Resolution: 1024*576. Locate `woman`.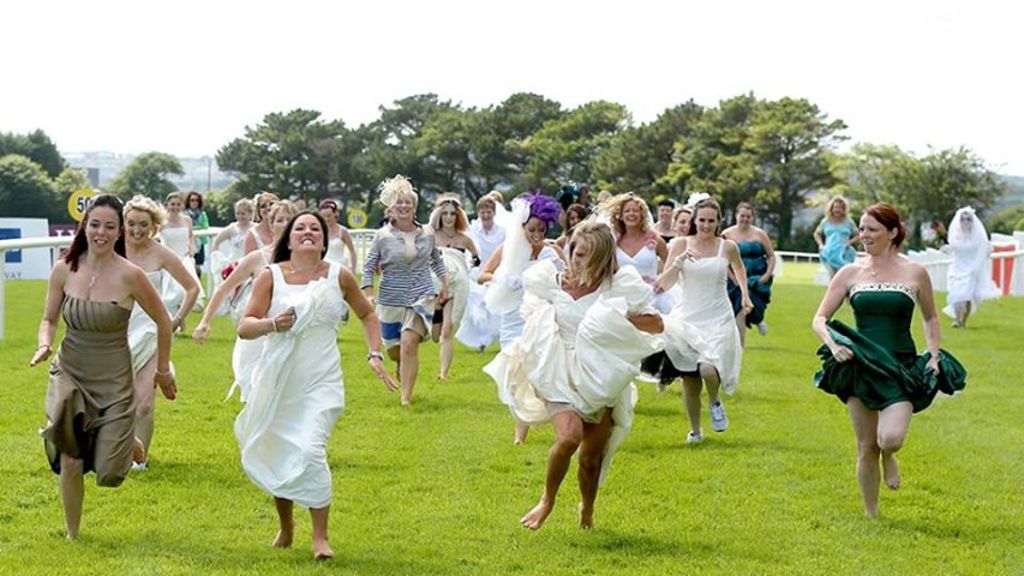
556/206/591/265.
